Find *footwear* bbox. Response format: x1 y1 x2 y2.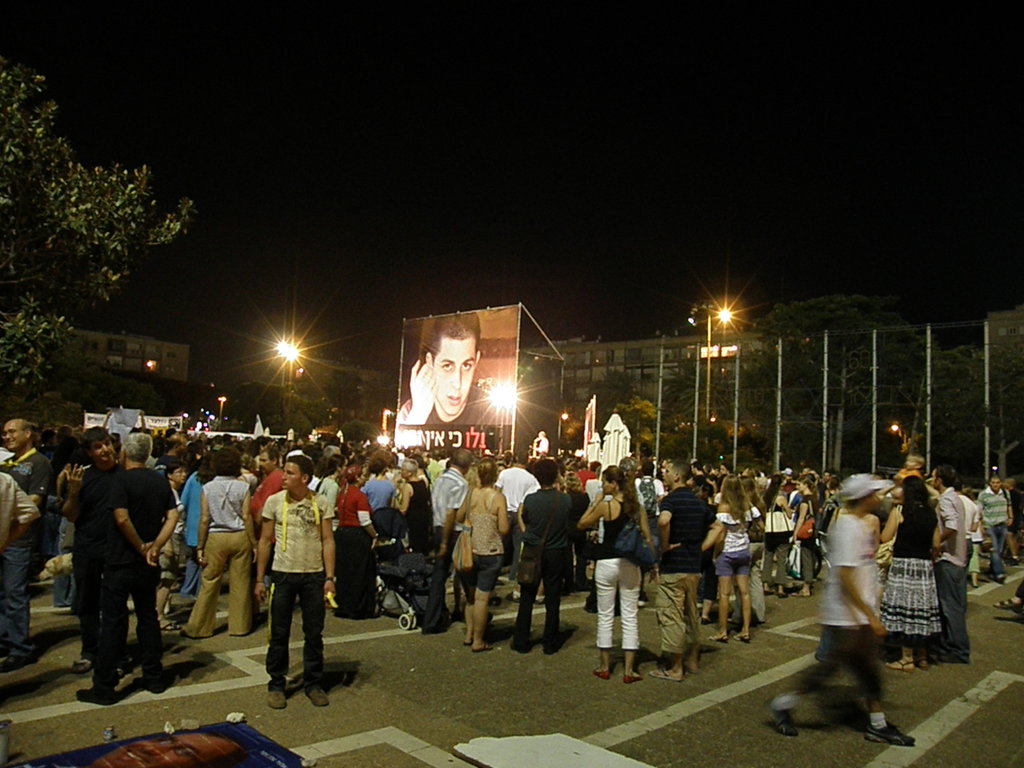
707 630 732 644.
